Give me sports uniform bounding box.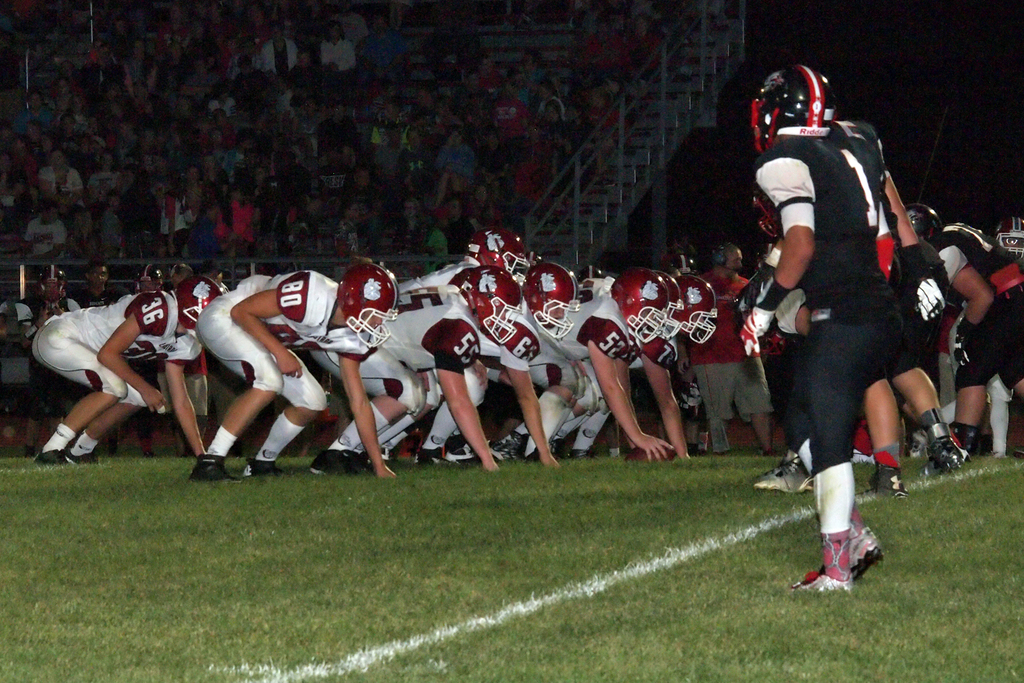
{"left": 762, "top": 120, "right": 941, "bottom": 493}.
